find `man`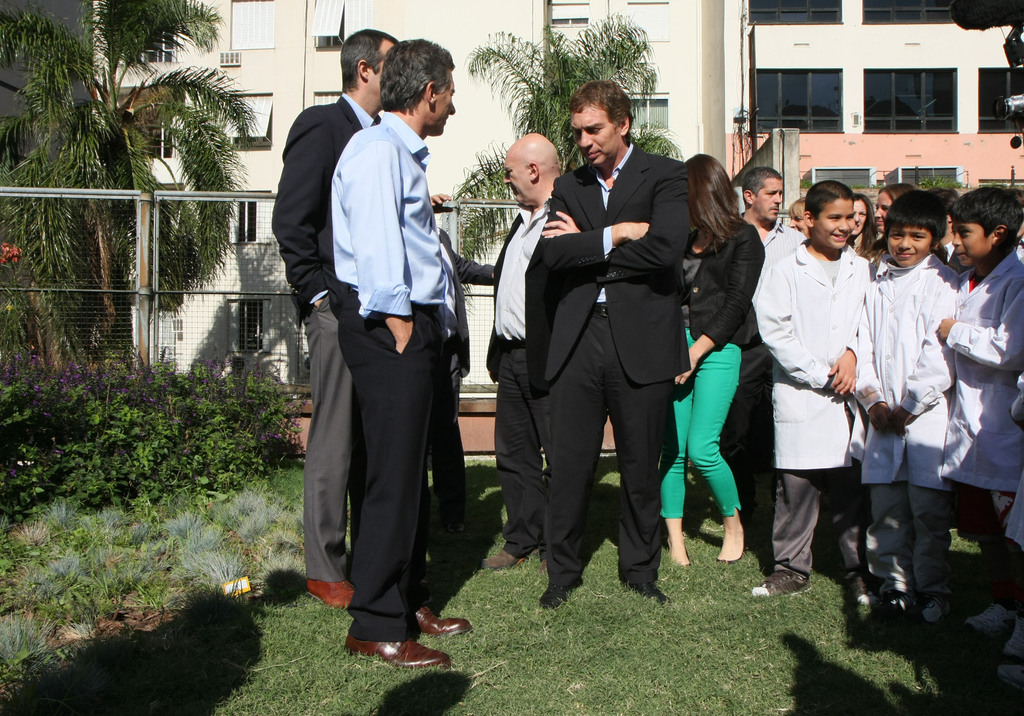
region(436, 227, 503, 535)
